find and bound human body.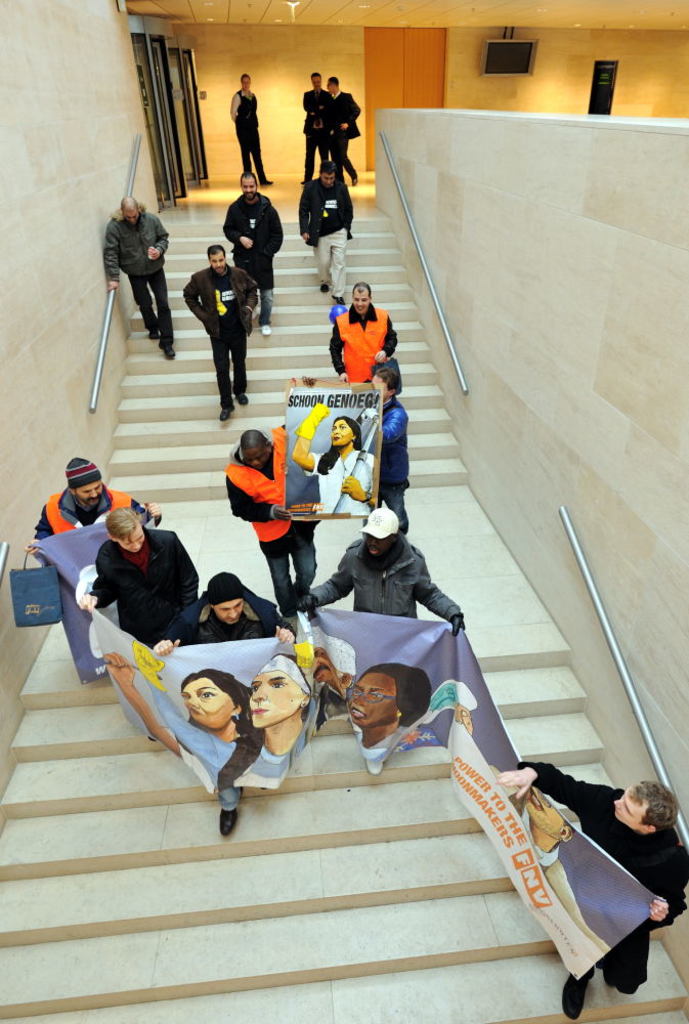
Bound: 23 485 168 556.
